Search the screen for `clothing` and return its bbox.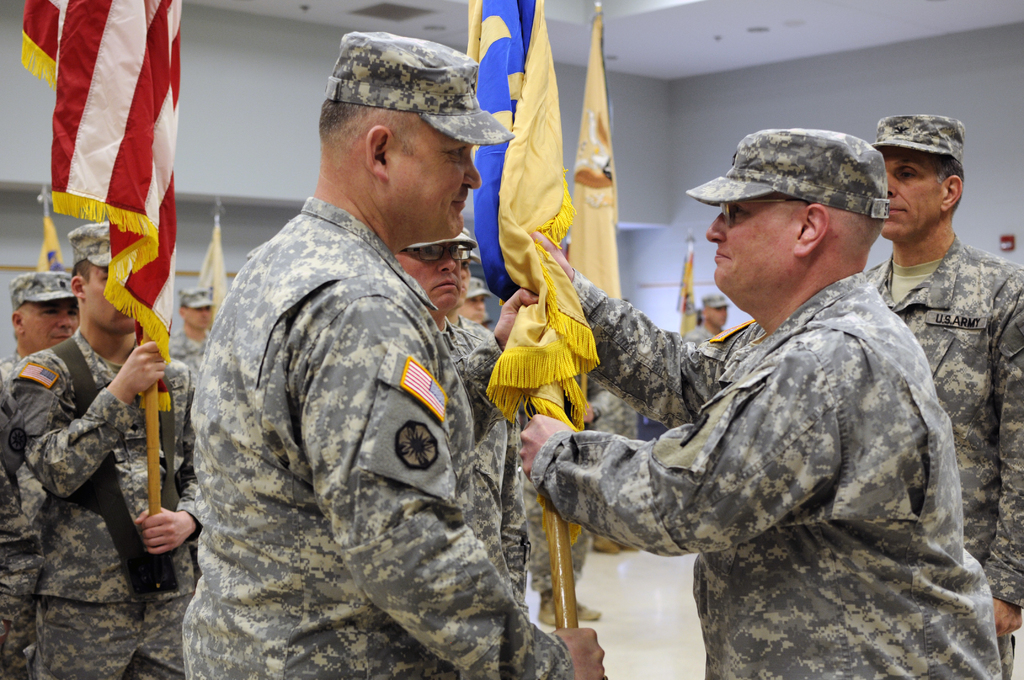
Found: (170,181,582,679).
